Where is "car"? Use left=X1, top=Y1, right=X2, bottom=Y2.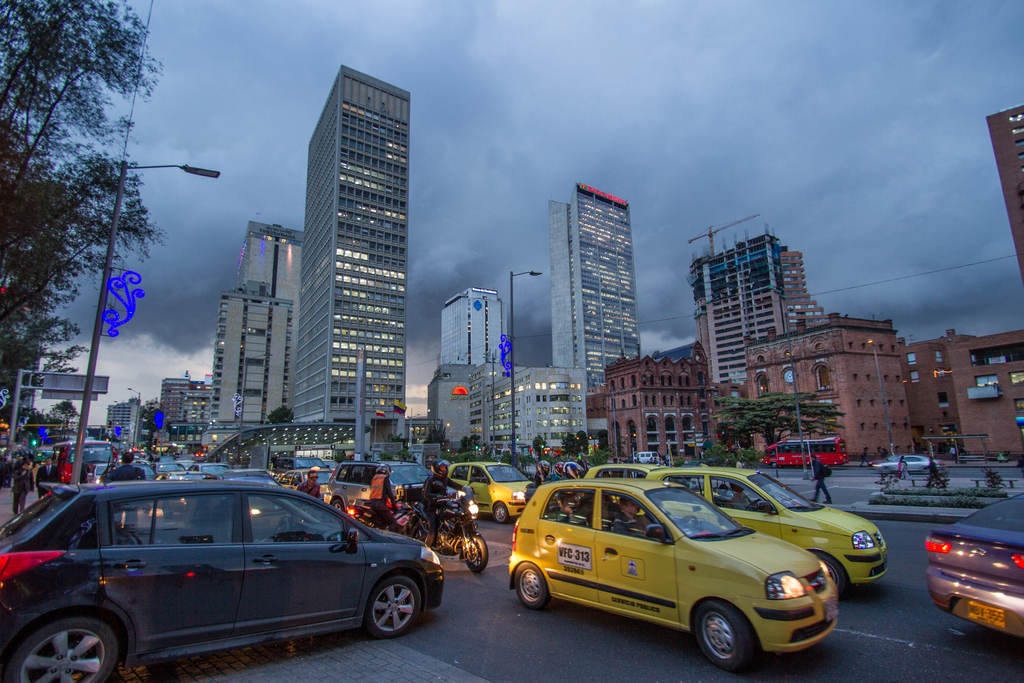
left=508, top=480, right=837, bottom=674.
